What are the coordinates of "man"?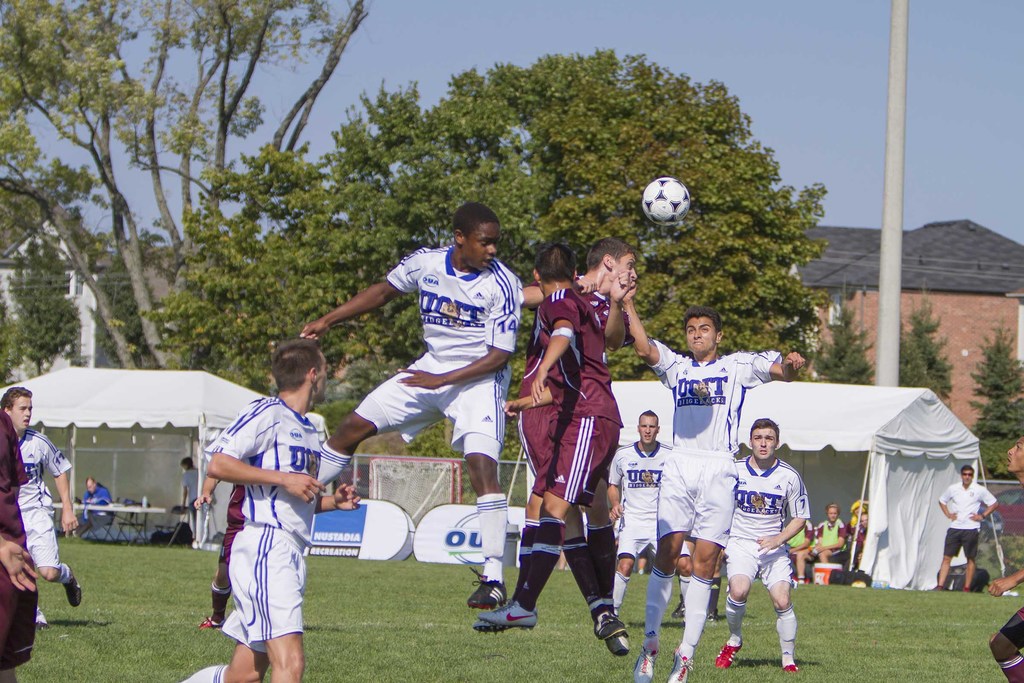
[x1=856, y1=515, x2=871, y2=563].
